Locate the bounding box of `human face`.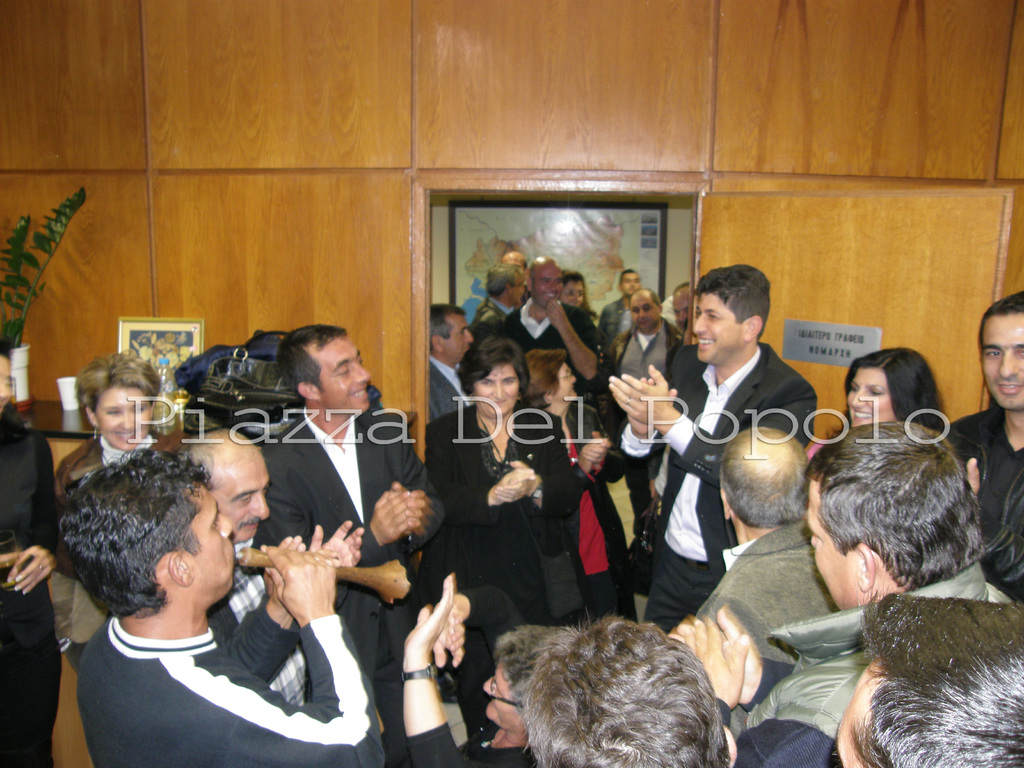
Bounding box: x1=485, y1=662, x2=519, y2=719.
